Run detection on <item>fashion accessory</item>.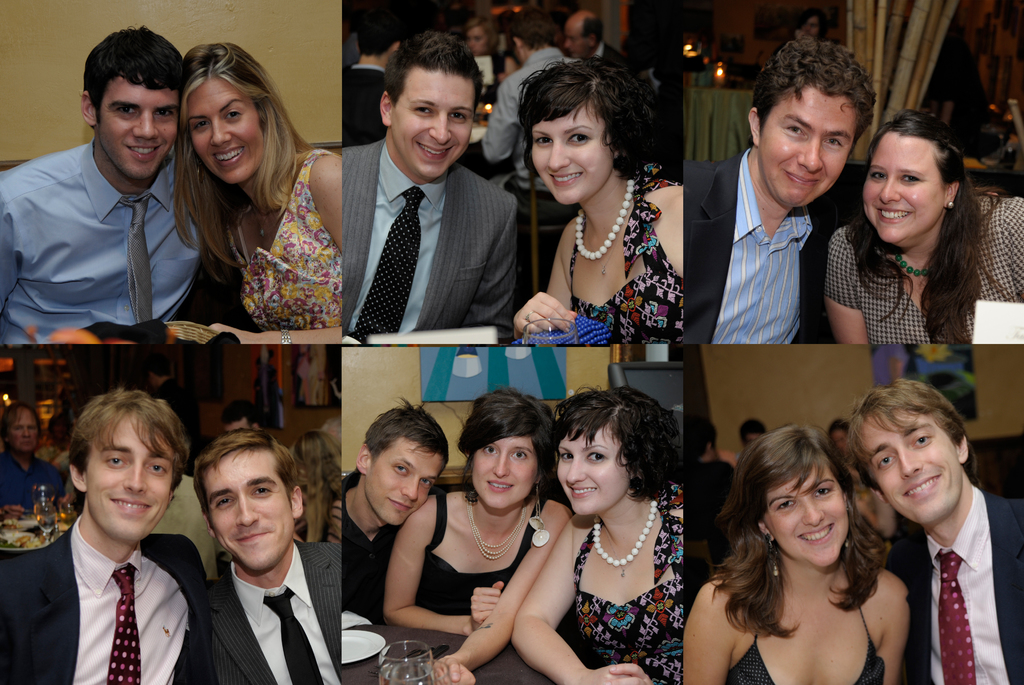
Result: box=[943, 197, 955, 207].
